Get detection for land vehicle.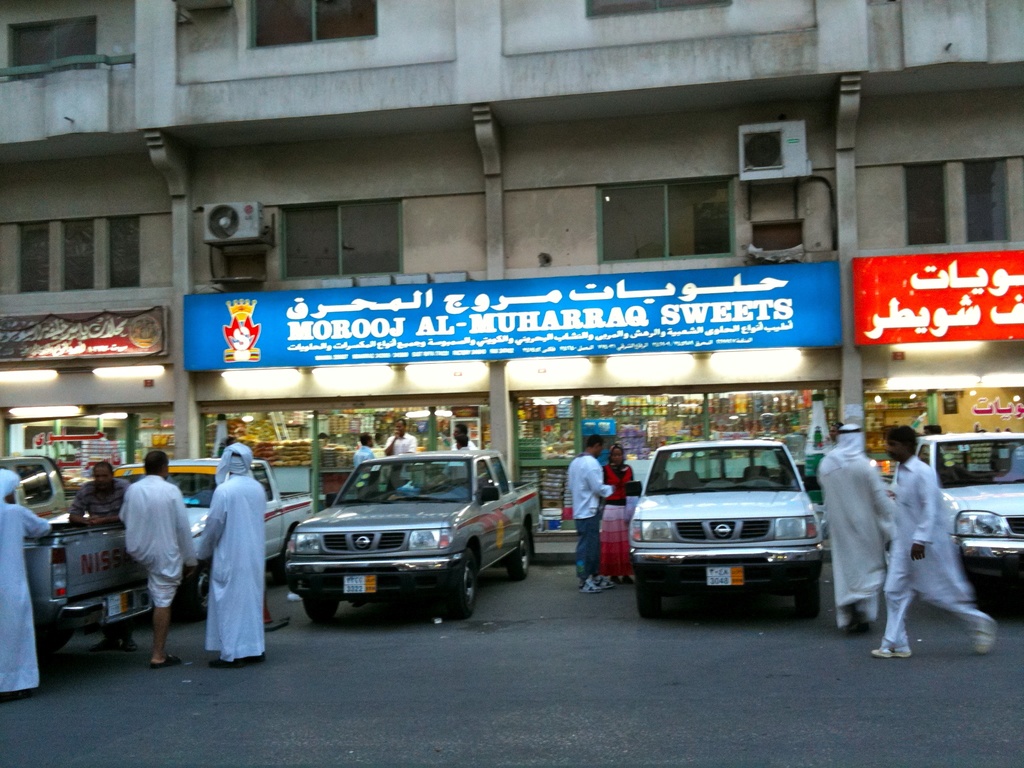
Detection: Rect(625, 439, 828, 619).
